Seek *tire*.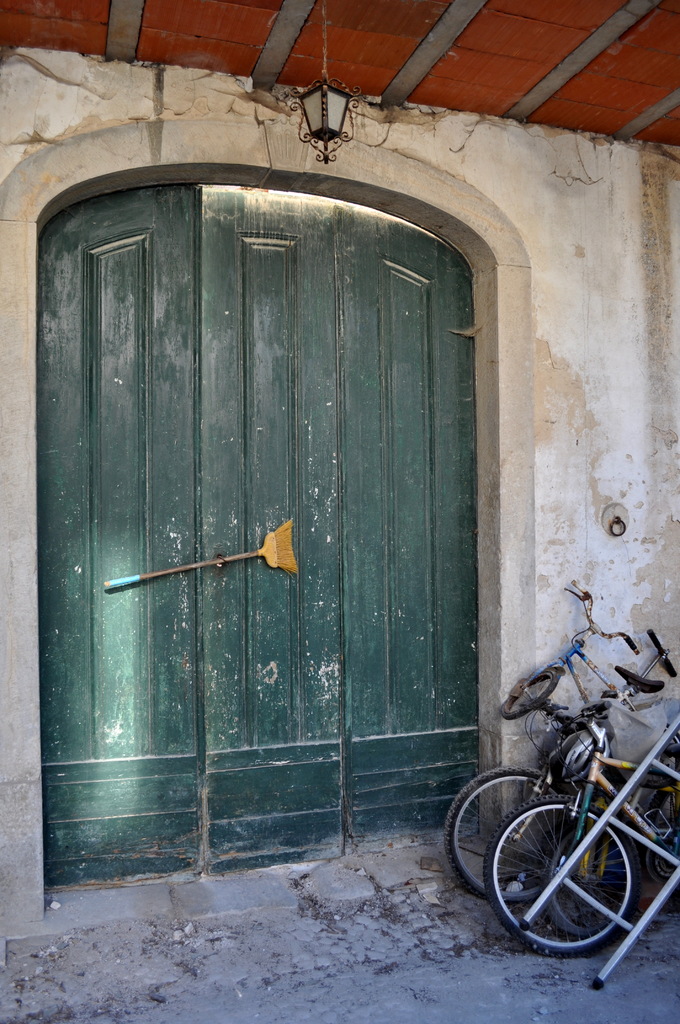
left=647, top=777, right=679, bottom=877.
